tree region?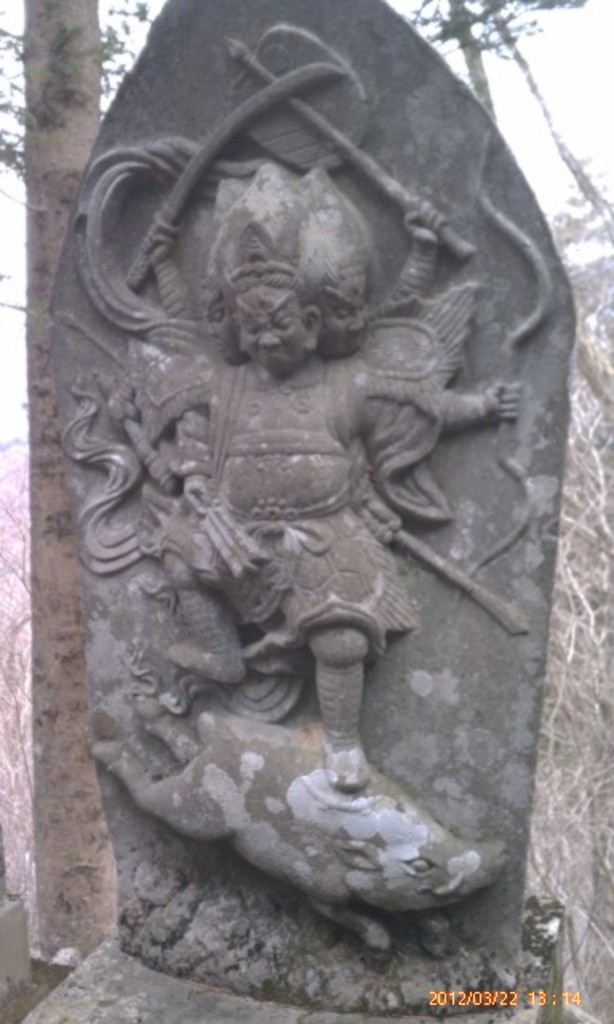
[left=0, top=0, right=158, bottom=963]
